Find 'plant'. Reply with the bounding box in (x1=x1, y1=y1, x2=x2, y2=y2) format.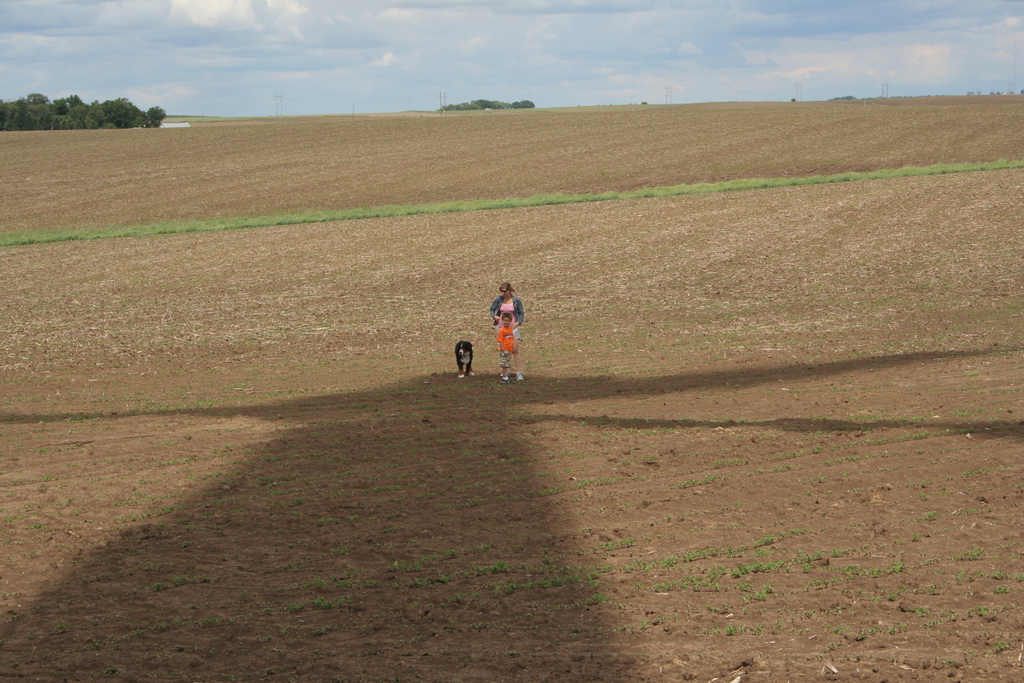
(x1=261, y1=607, x2=269, y2=614).
